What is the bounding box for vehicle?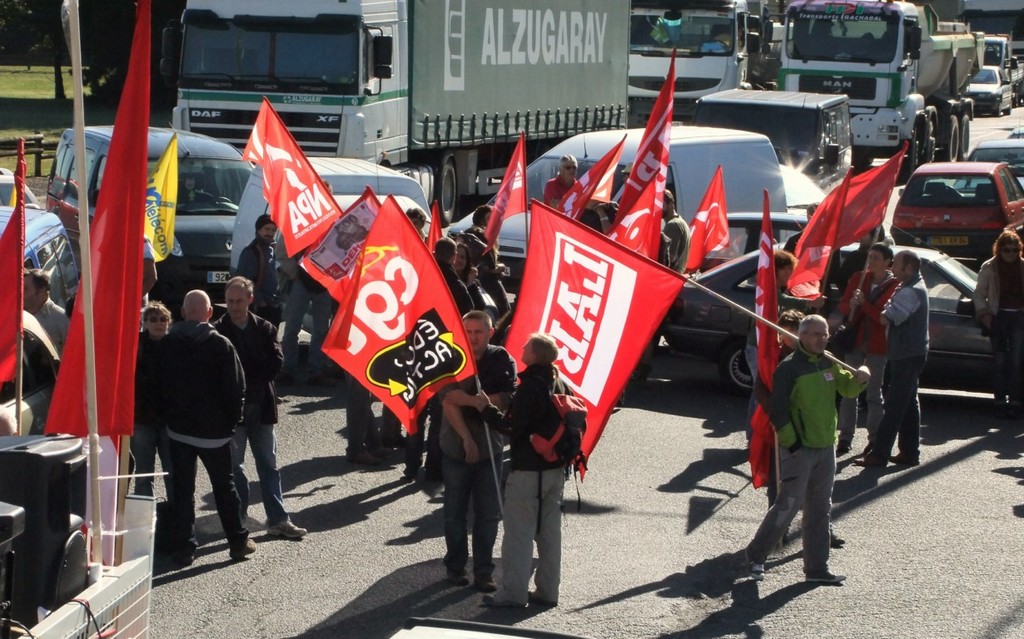
bbox=(649, 209, 834, 275).
